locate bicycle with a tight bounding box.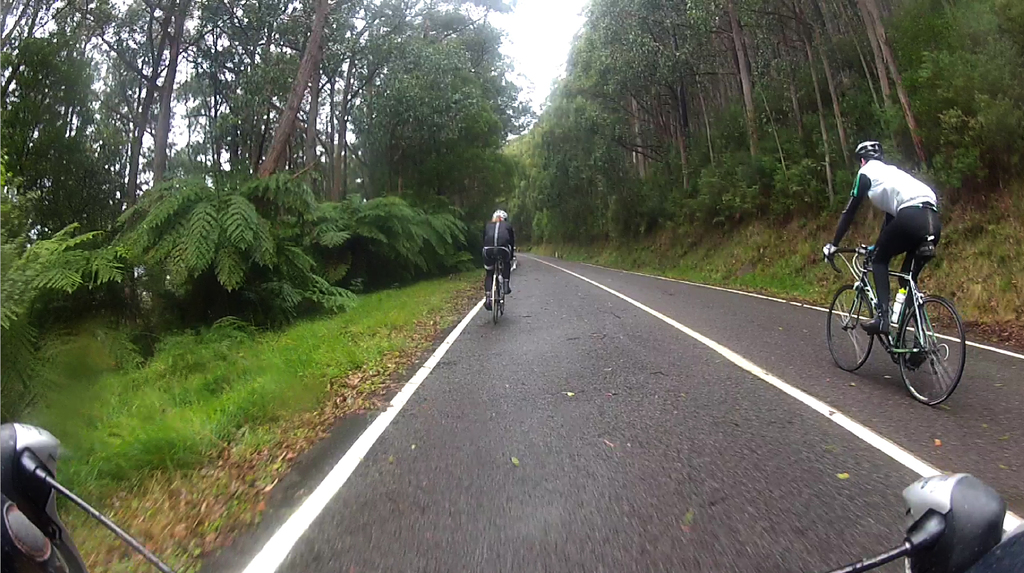
crop(837, 229, 972, 395).
